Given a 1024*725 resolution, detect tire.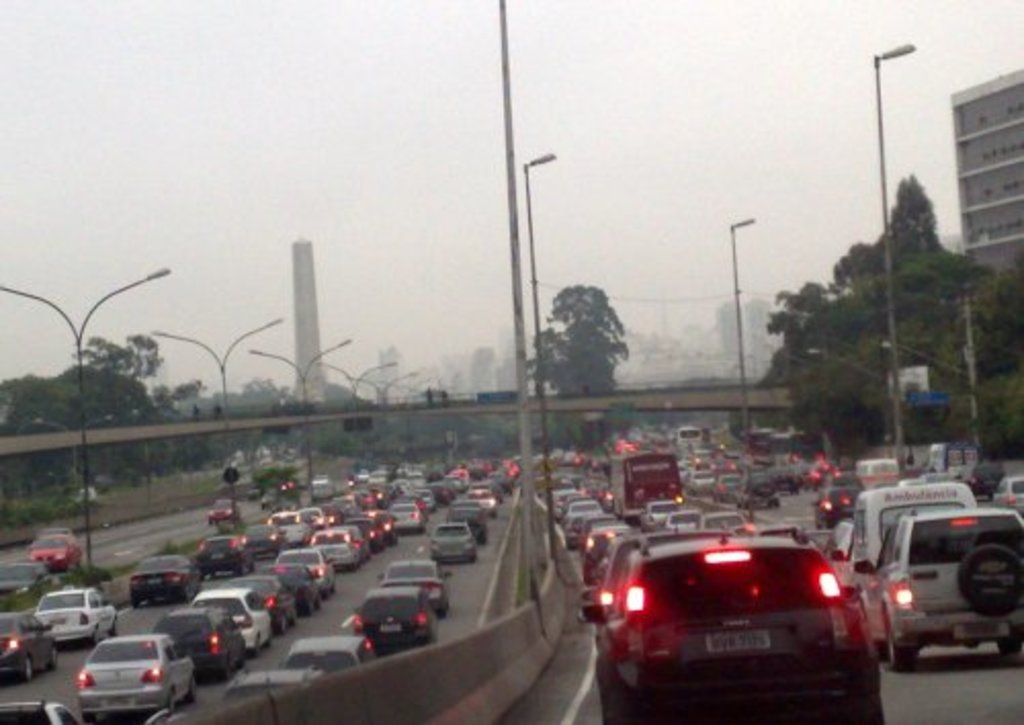
229, 563, 244, 575.
